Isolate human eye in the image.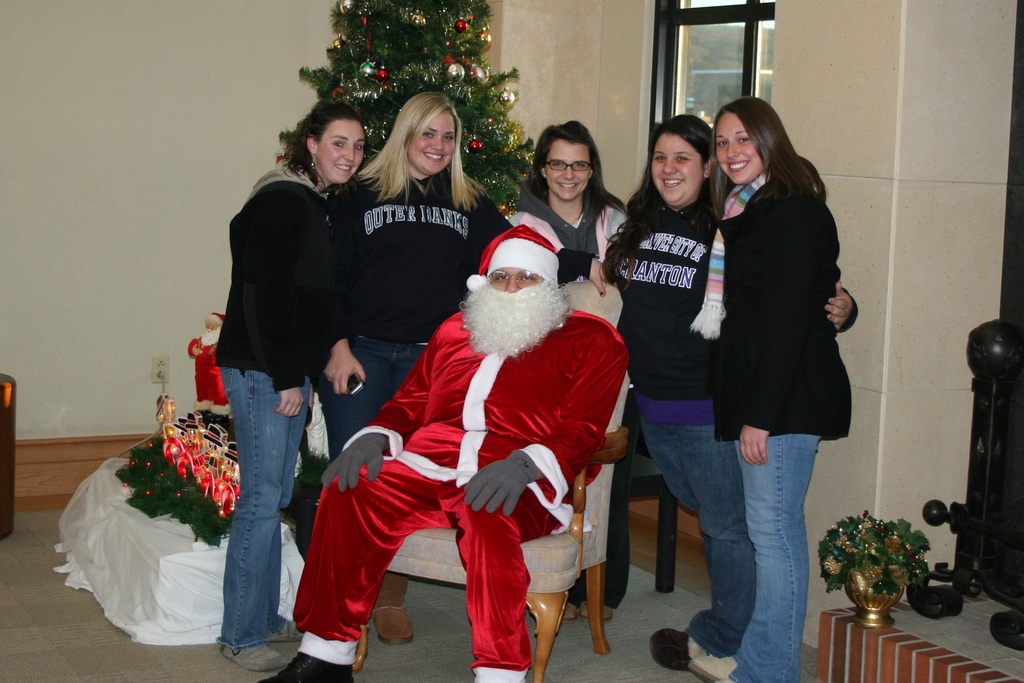
Isolated region: locate(351, 142, 364, 151).
